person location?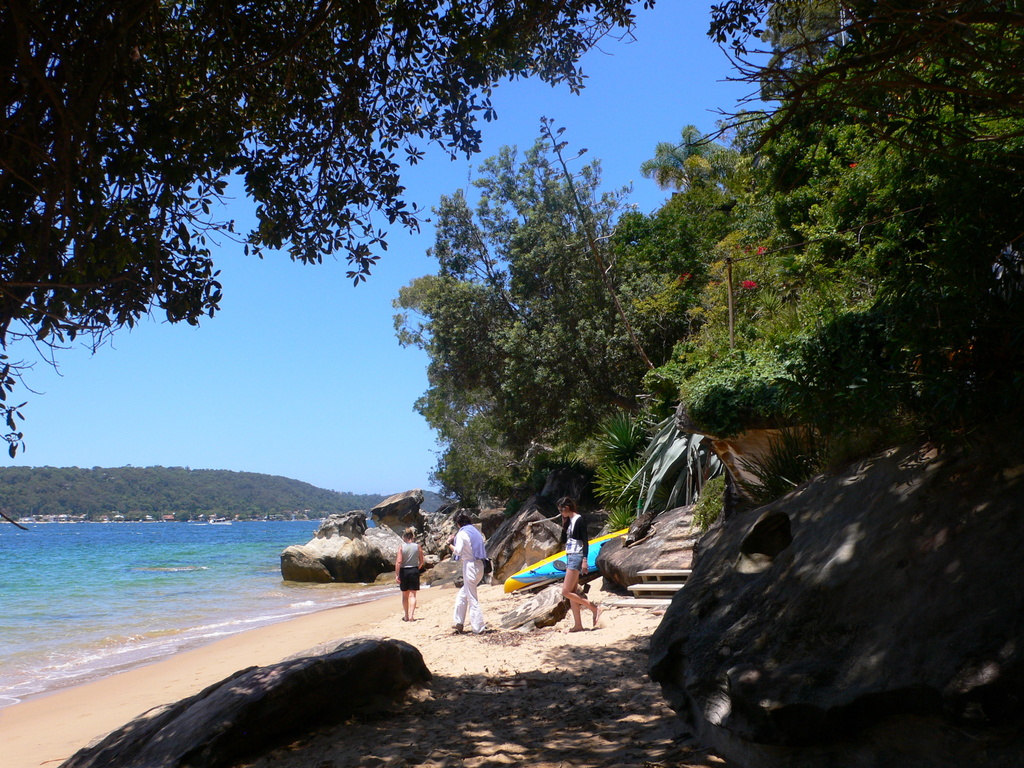
x1=394 y1=528 x2=428 y2=620
